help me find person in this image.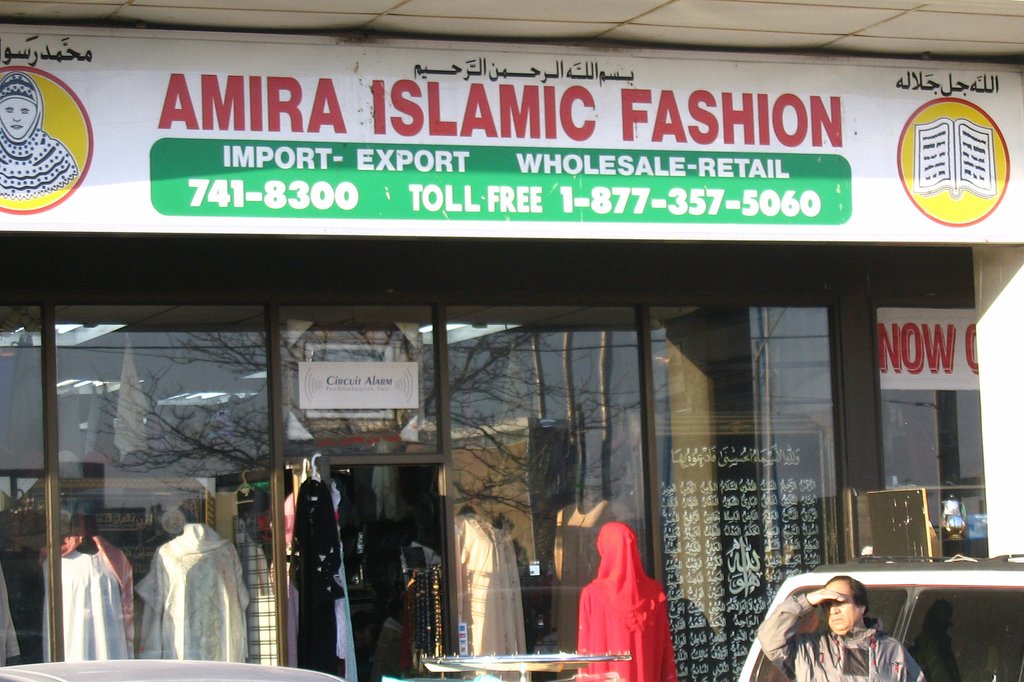
Found it: [377, 610, 407, 681].
